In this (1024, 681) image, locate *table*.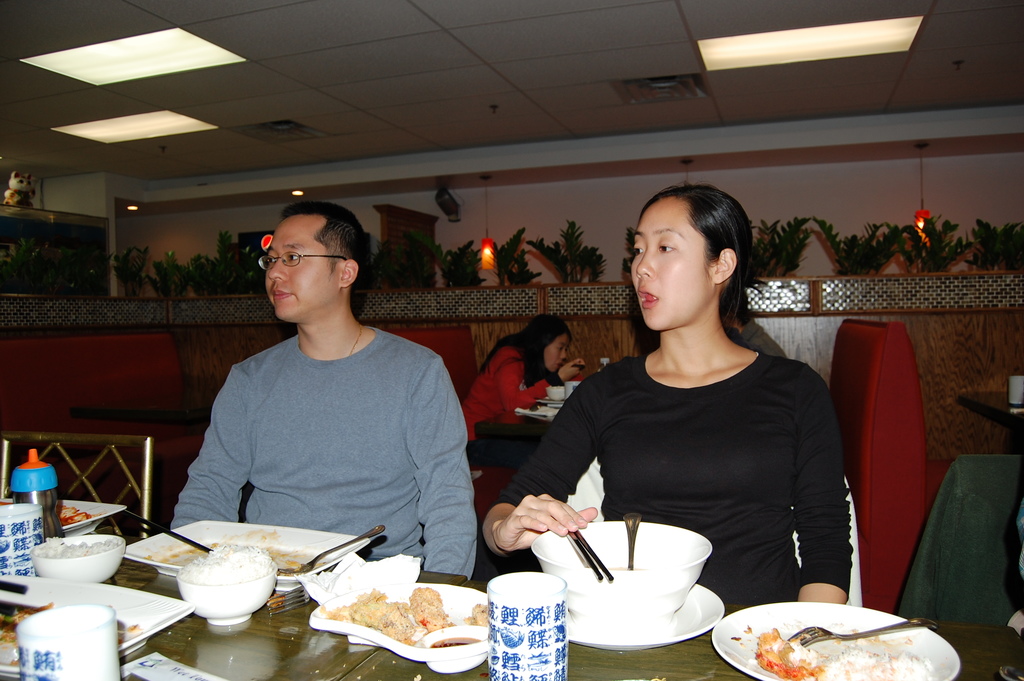
Bounding box: bbox=[0, 457, 1023, 680].
